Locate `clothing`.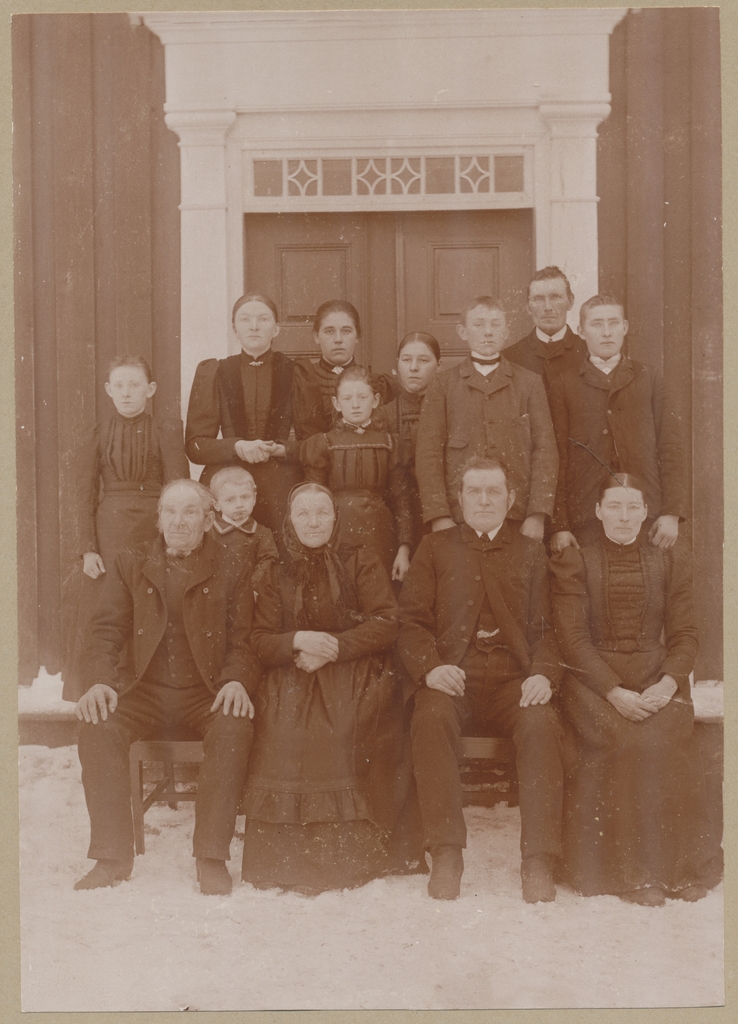
Bounding box: box(307, 426, 417, 574).
